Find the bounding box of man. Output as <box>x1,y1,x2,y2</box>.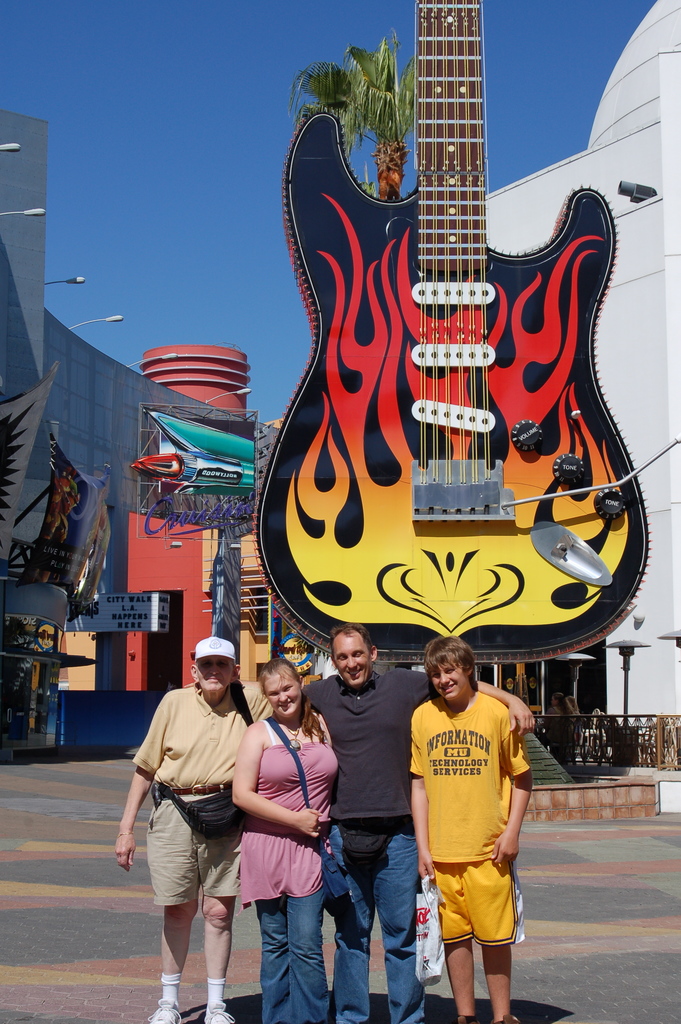
<box>406,637,532,1023</box>.
